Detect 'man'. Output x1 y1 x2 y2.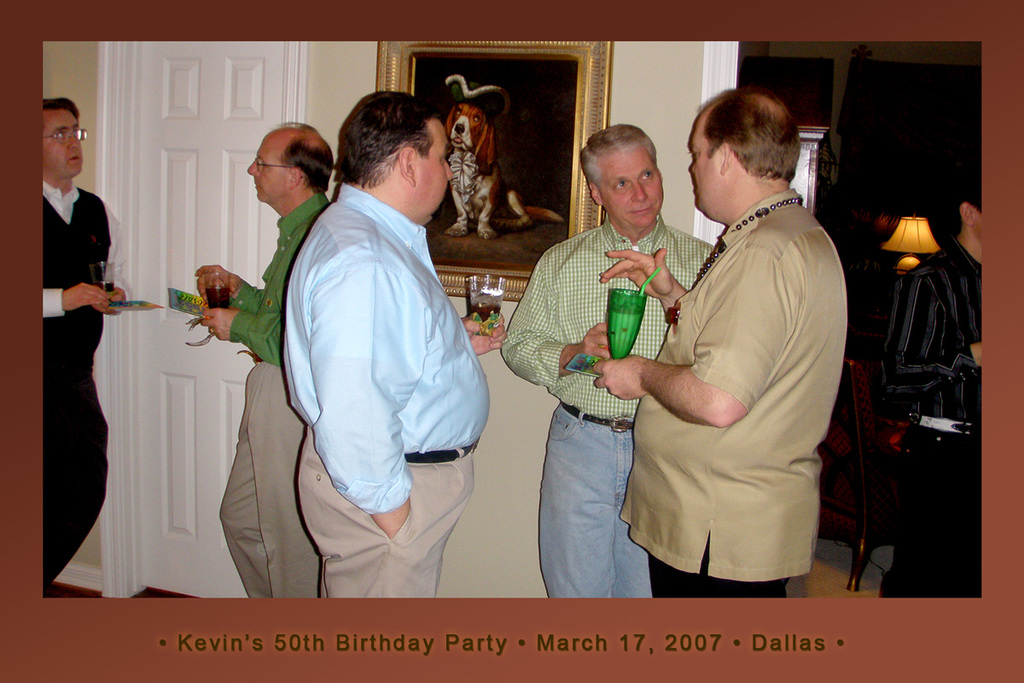
883 180 986 600.
